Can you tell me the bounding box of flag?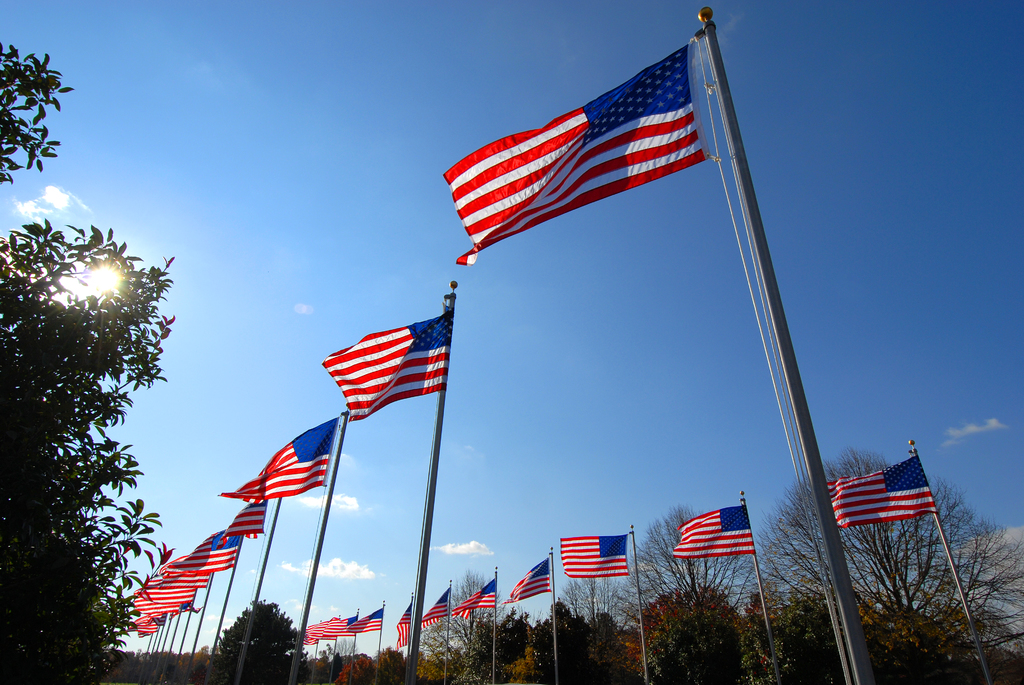
BBox(305, 620, 330, 649).
